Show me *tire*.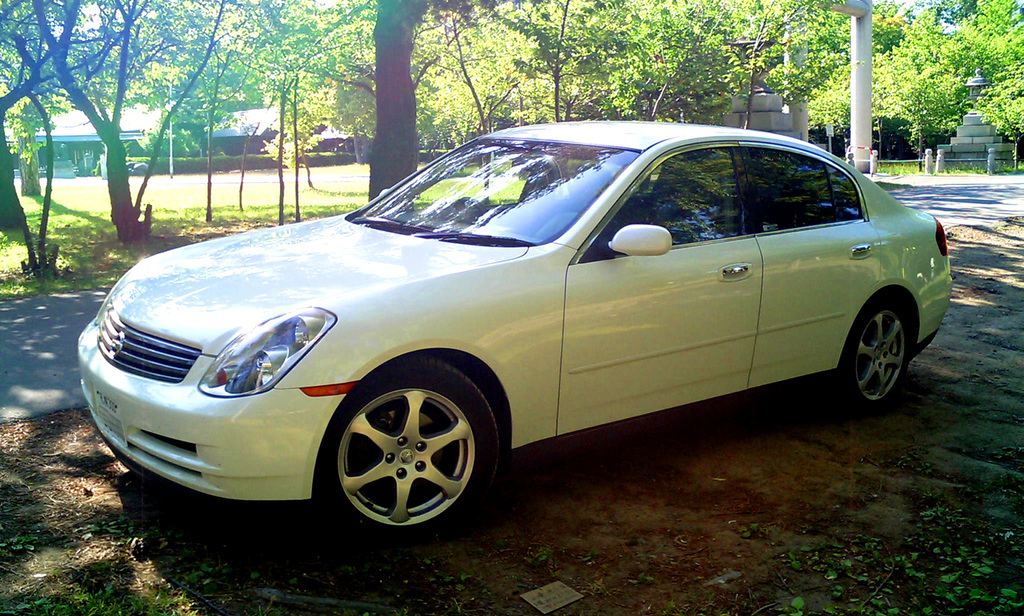
*tire* is here: box(830, 295, 909, 404).
